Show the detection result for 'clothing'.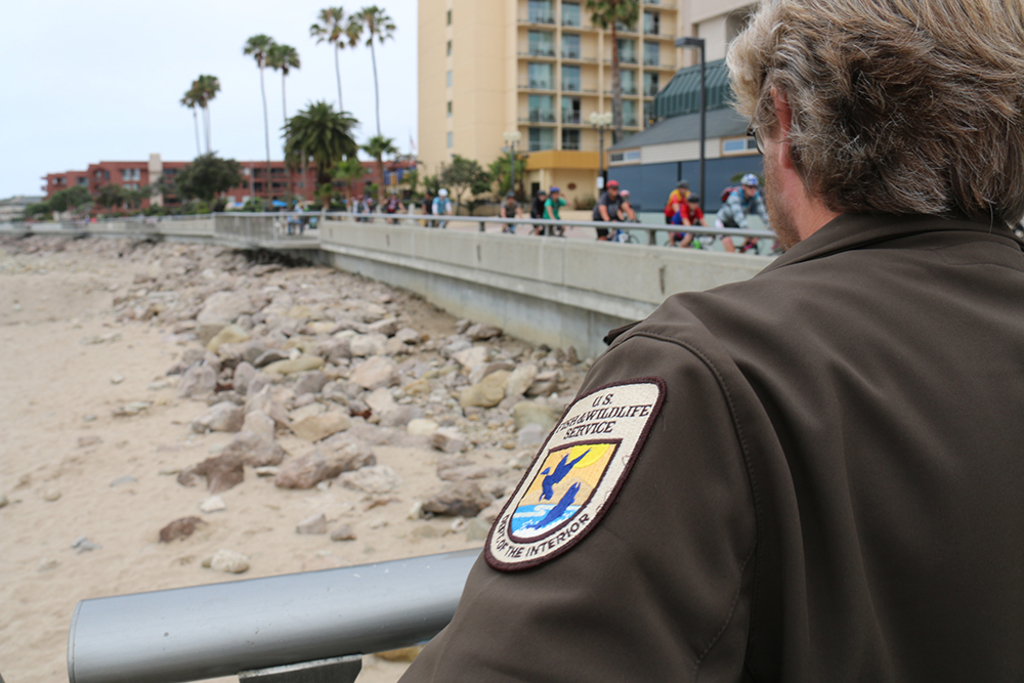
407:254:916:664.
